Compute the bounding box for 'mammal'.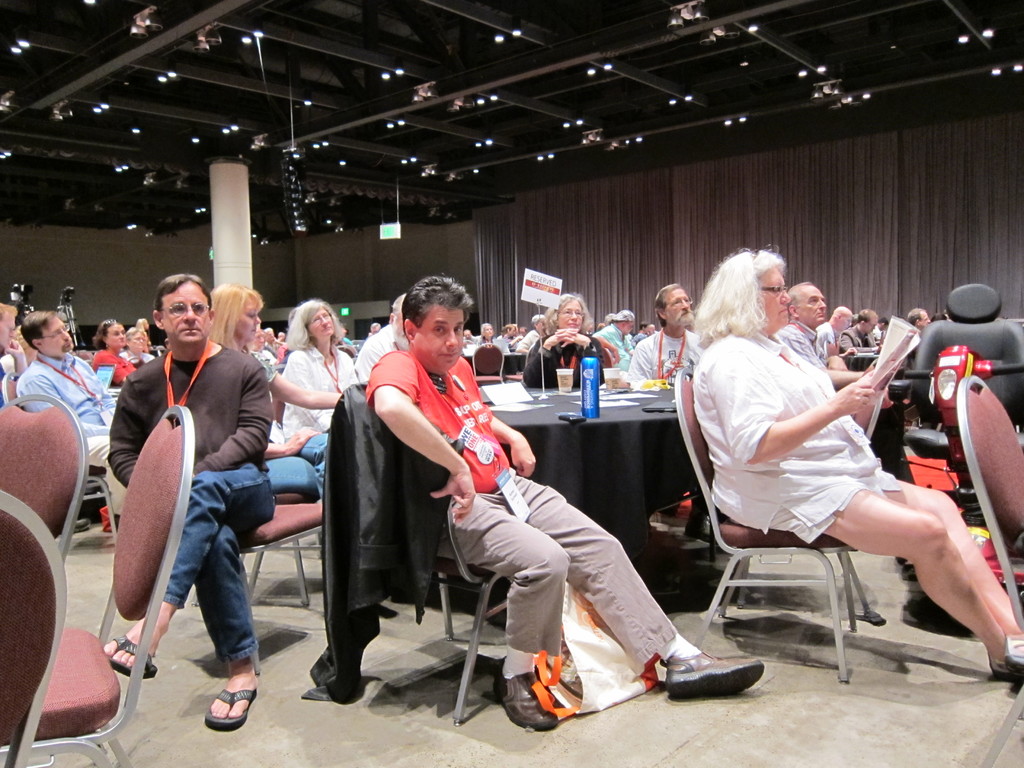
pyautogui.locateOnScreen(778, 278, 872, 389).
